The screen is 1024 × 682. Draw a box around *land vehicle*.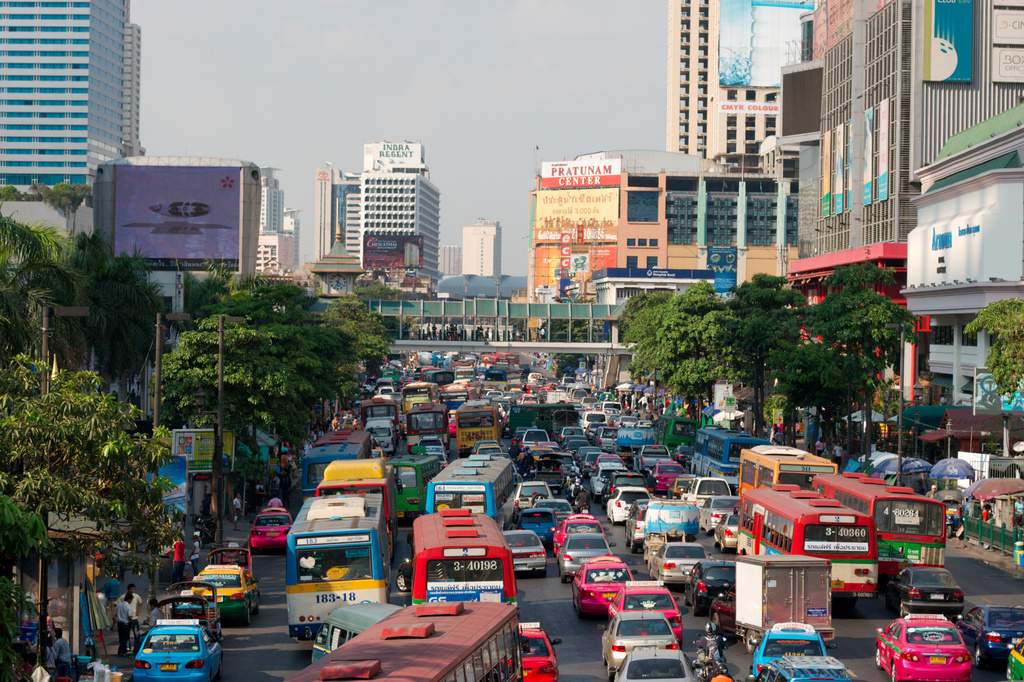
{"x1": 700, "y1": 497, "x2": 732, "y2": 529}.
